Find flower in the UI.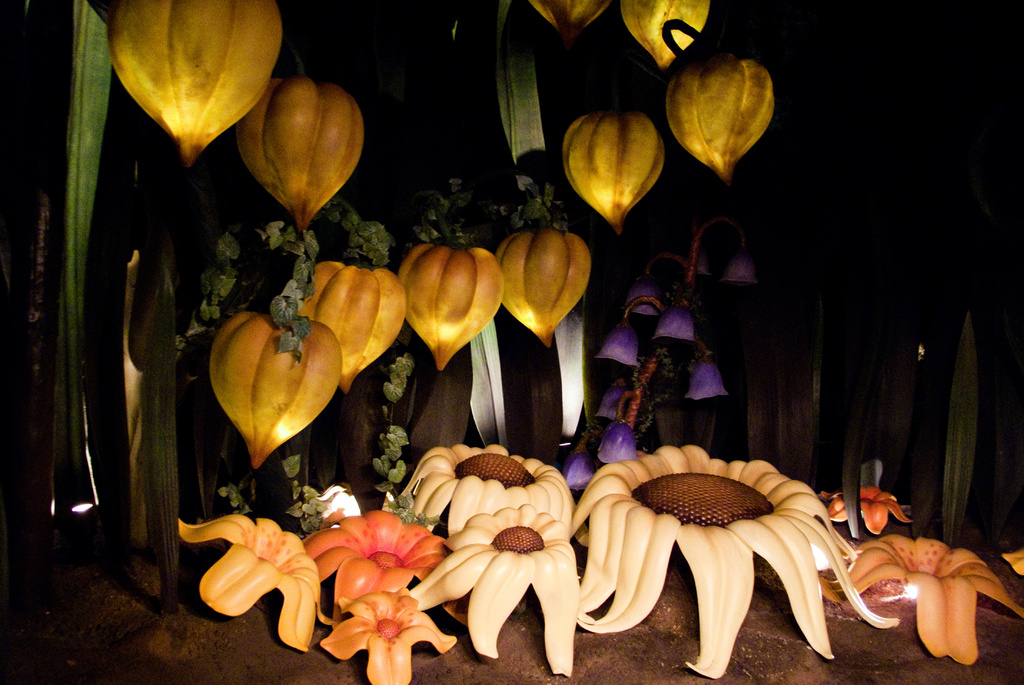
UI element at 400/502/570/679.
